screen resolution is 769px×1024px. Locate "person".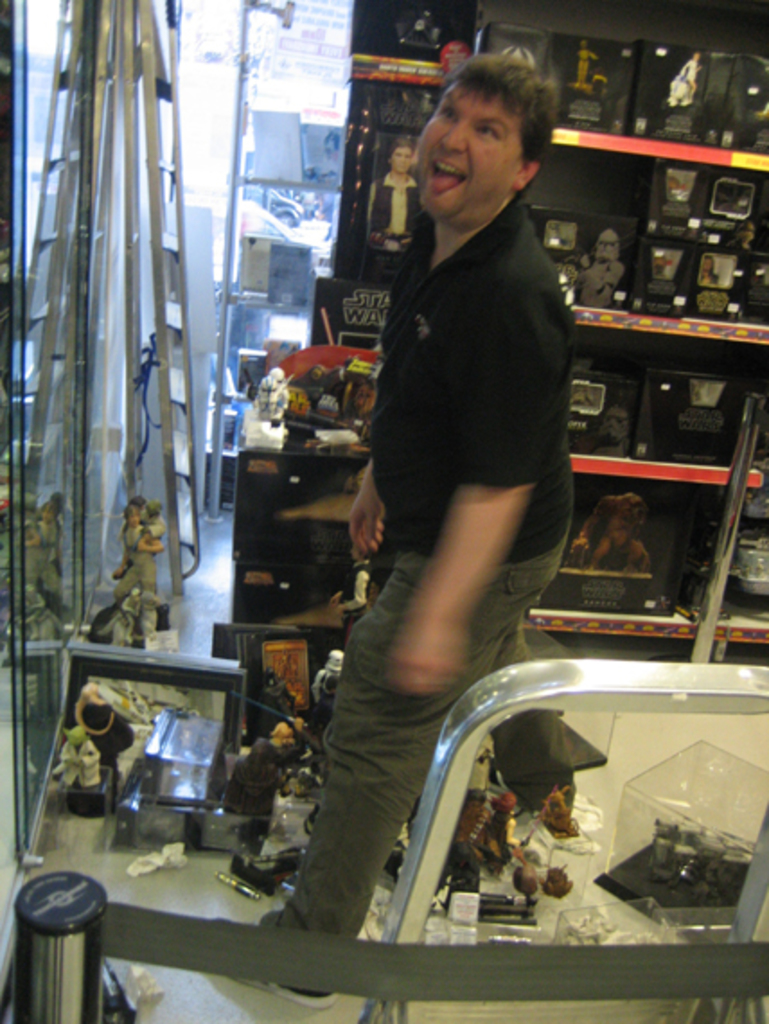
l=372, t=135, r=422, b=248.
